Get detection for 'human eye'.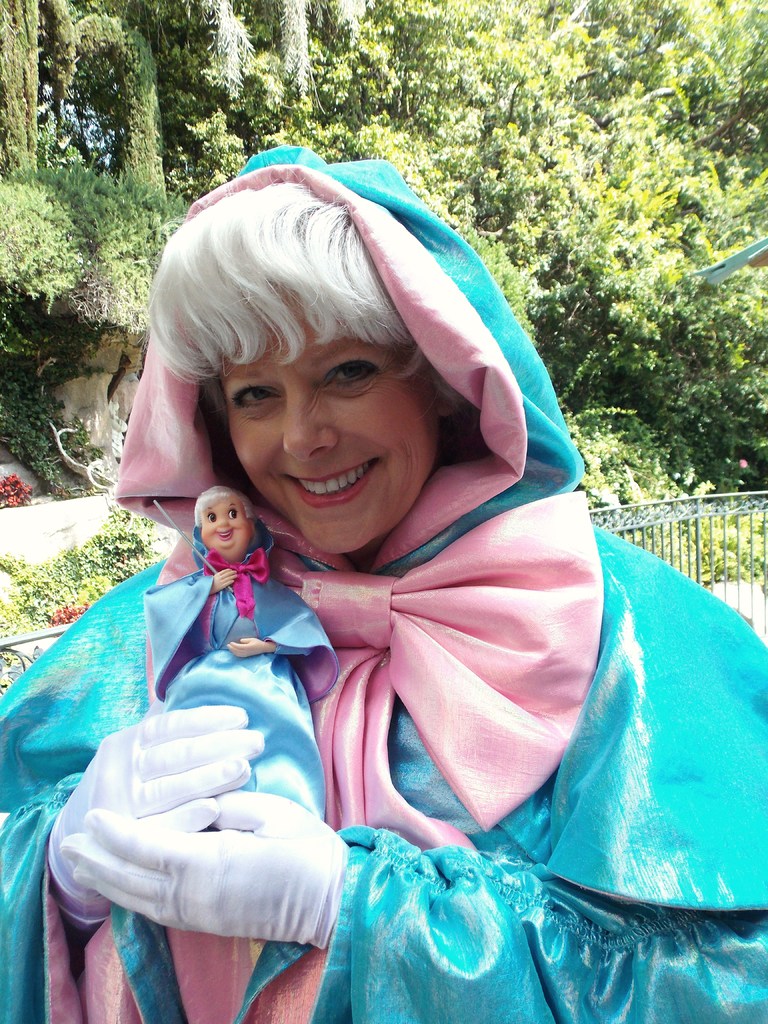
Detection: crop(319, 356, 381, 394).
